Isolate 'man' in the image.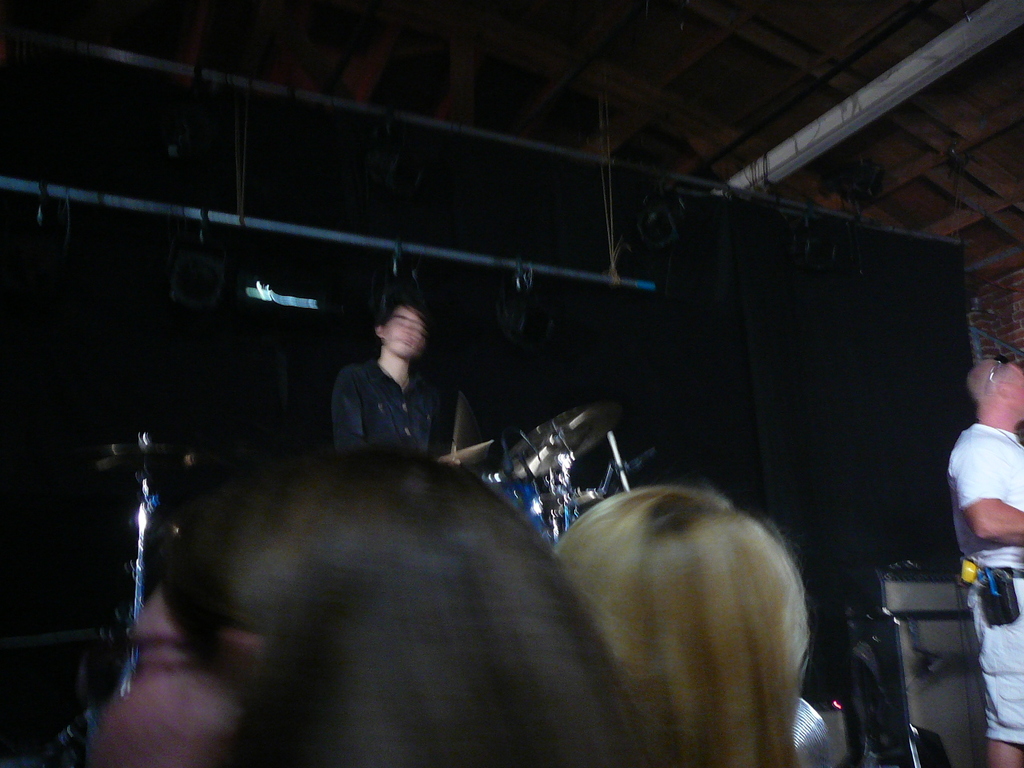
Isolated region: pyautogui.locateOnScreen(946, 358, 1023, 767).
